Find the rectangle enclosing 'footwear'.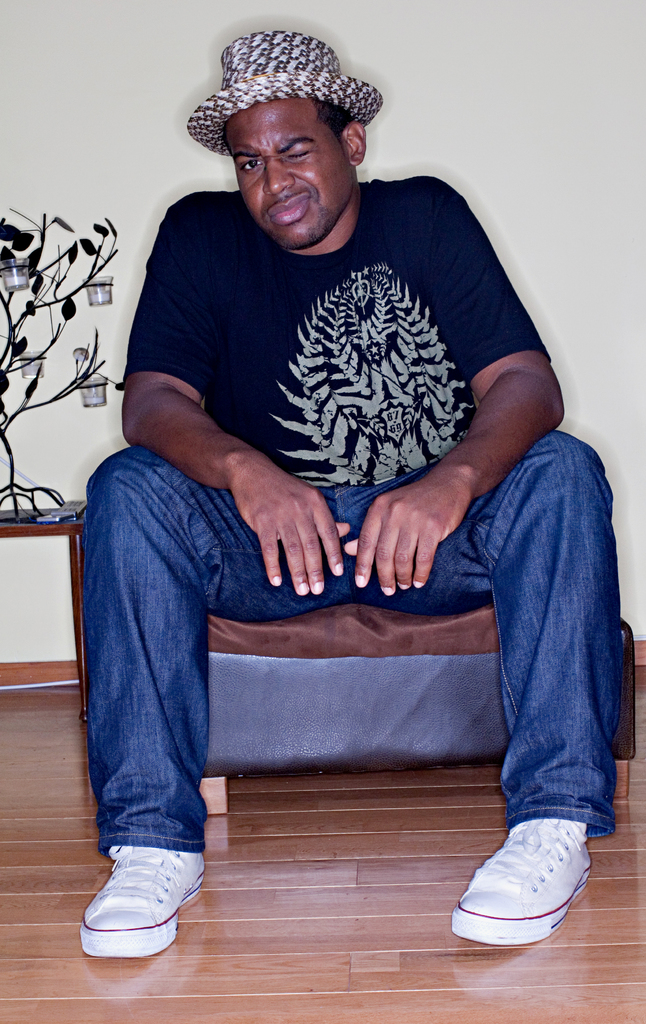
<box>448,824,592,948</box>.
